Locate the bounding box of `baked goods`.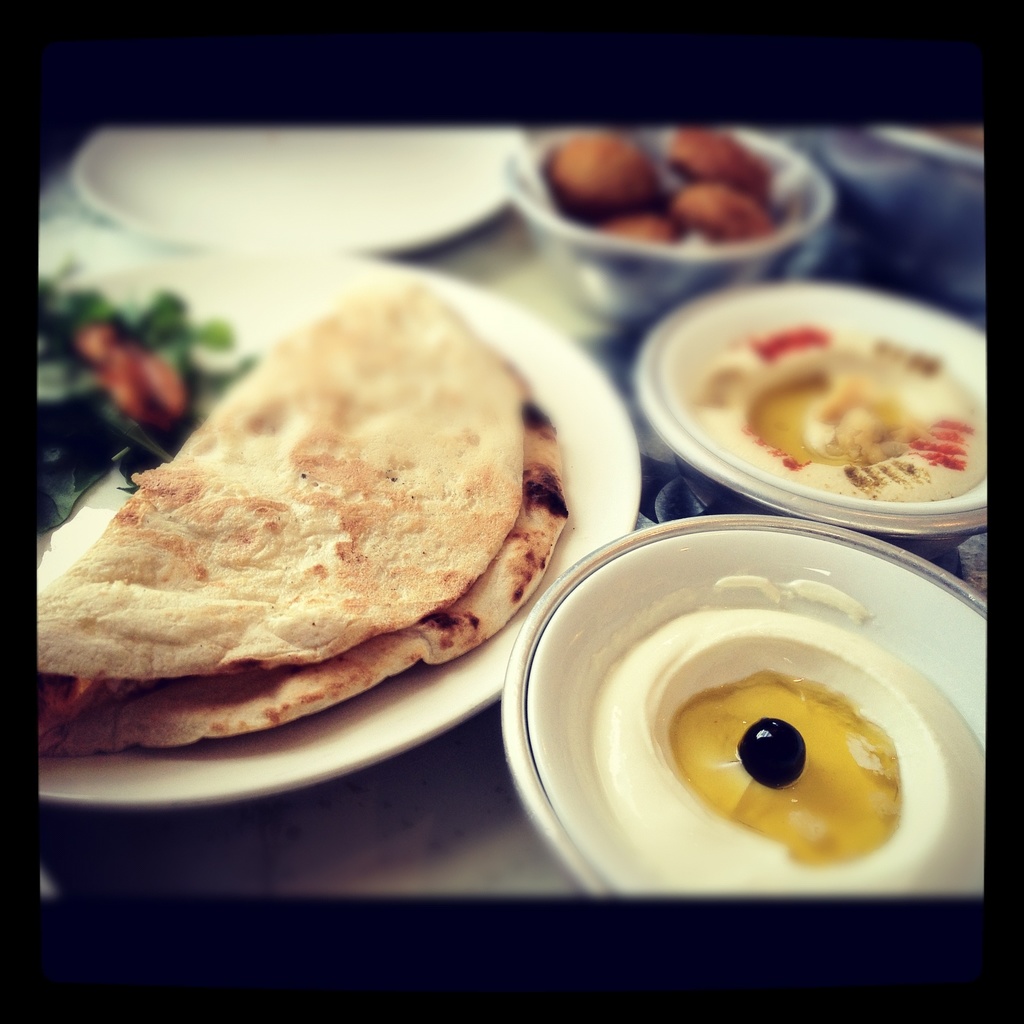
Bounding box: crop(671, 183, 778, 248).
